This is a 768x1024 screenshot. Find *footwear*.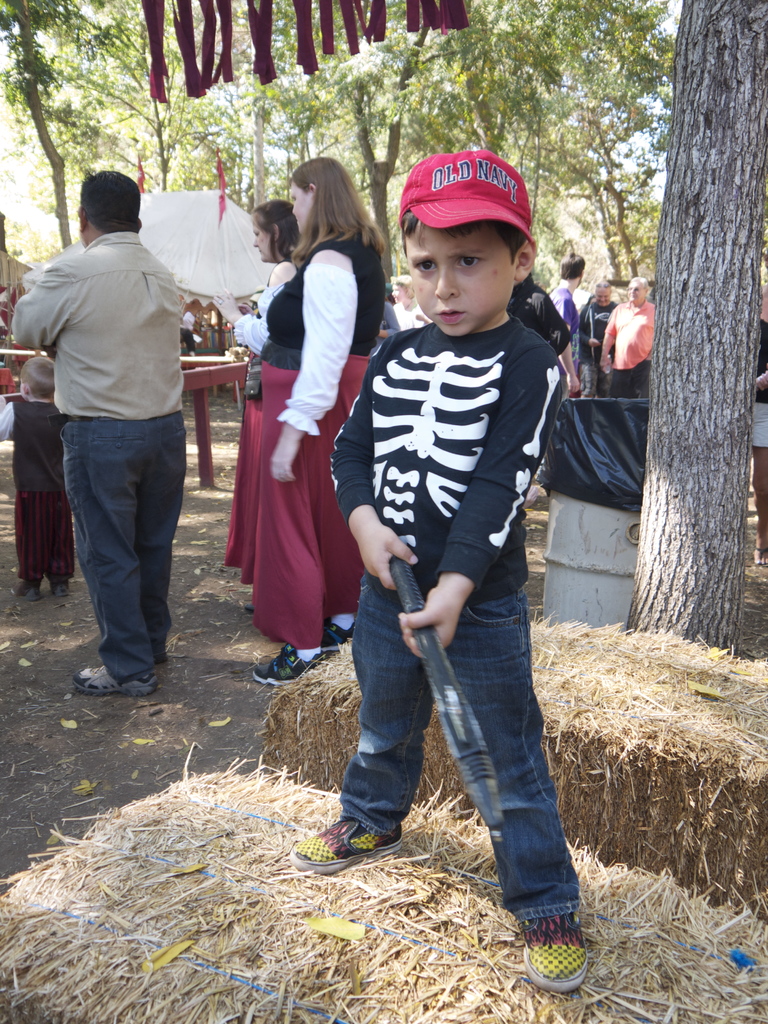
Bounding box: 14 580 36 601.
